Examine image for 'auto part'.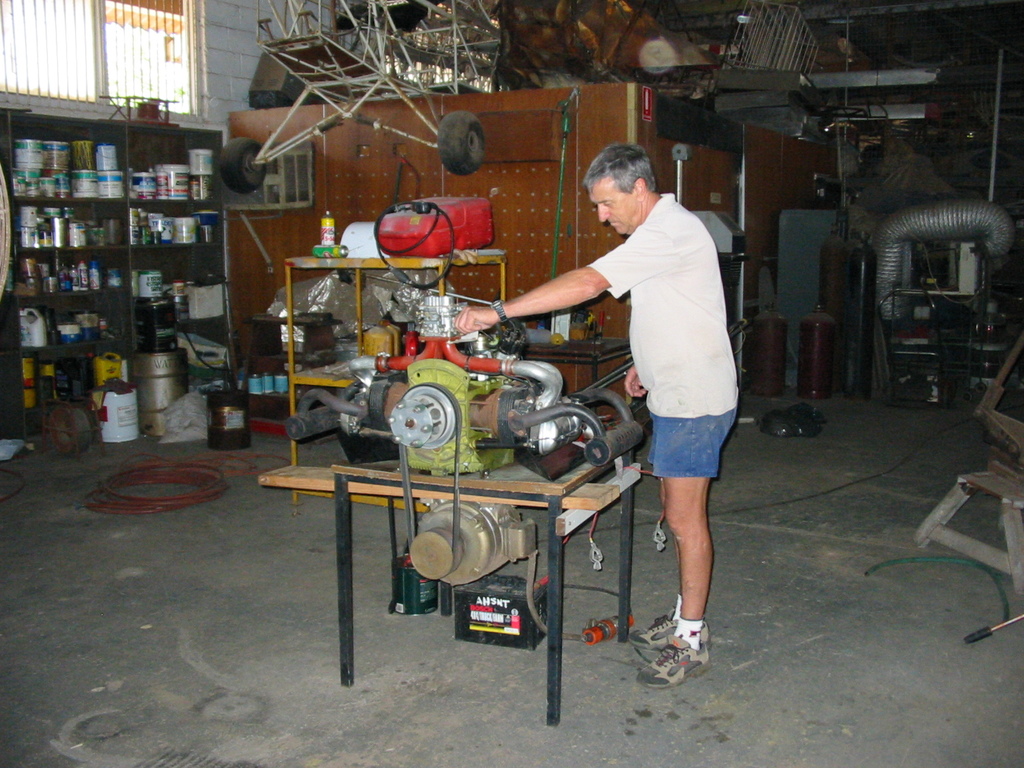
Examination result: select_region(456, 570, 548, 650).
